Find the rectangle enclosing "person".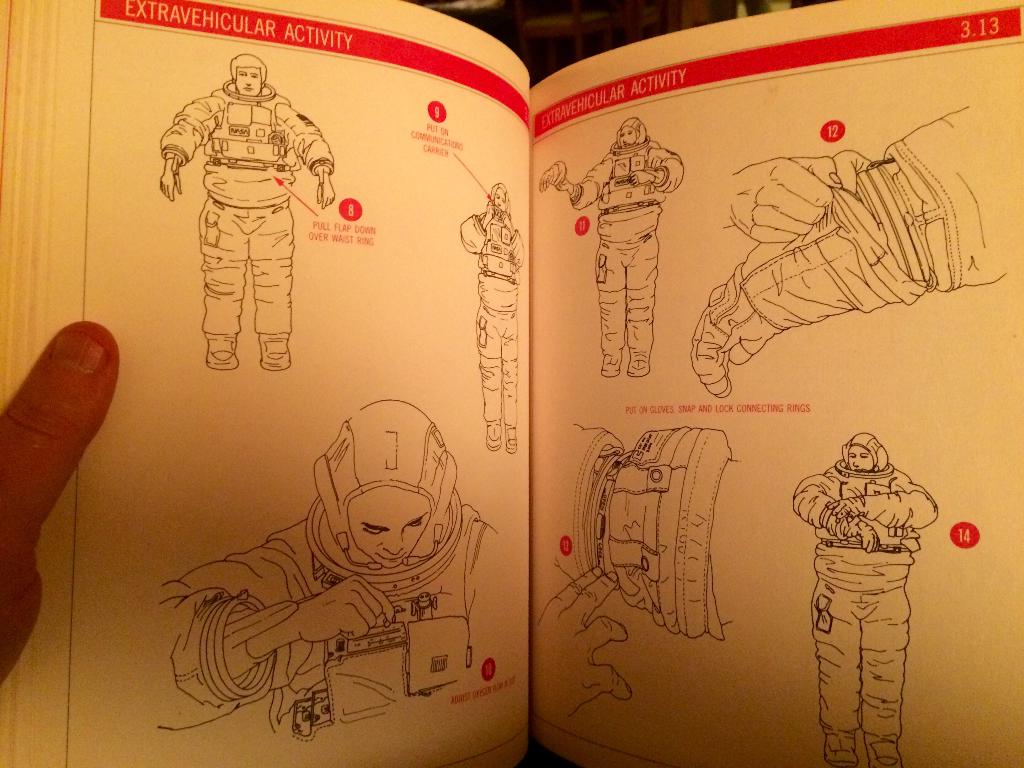
rect(535, 115, 679, 378).
